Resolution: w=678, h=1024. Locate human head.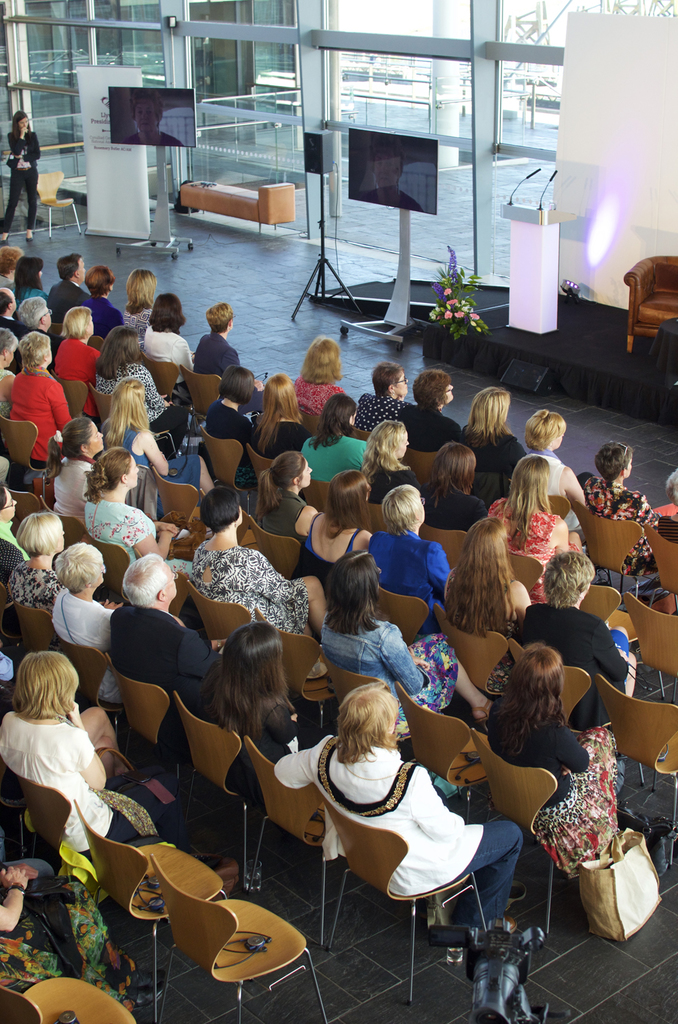
103/326/142/368.
